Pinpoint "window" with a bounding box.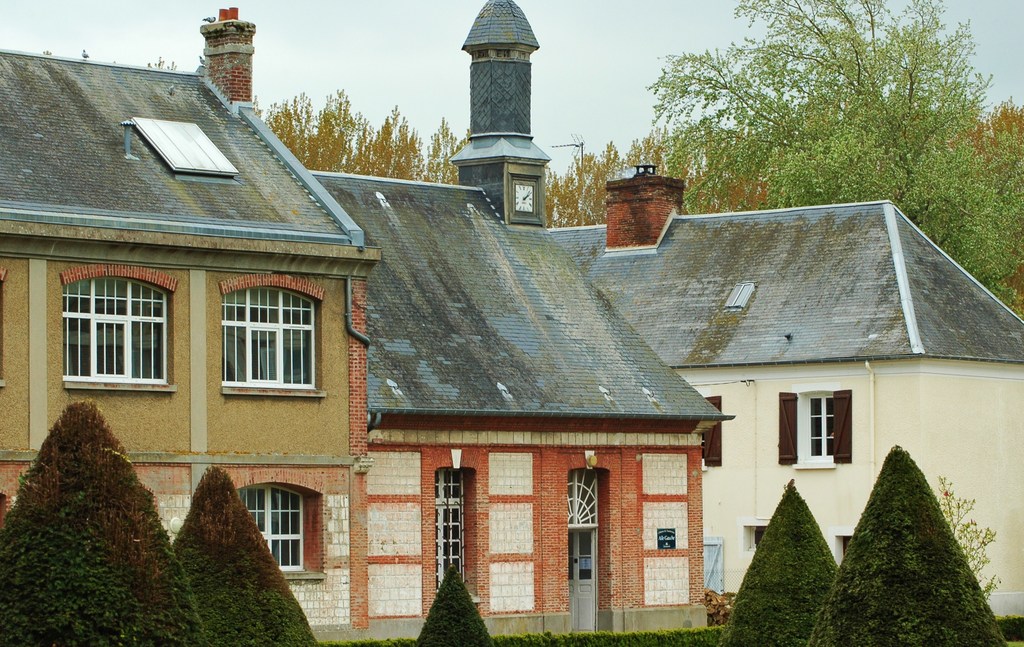
<box>65,264,175,393</box>.
